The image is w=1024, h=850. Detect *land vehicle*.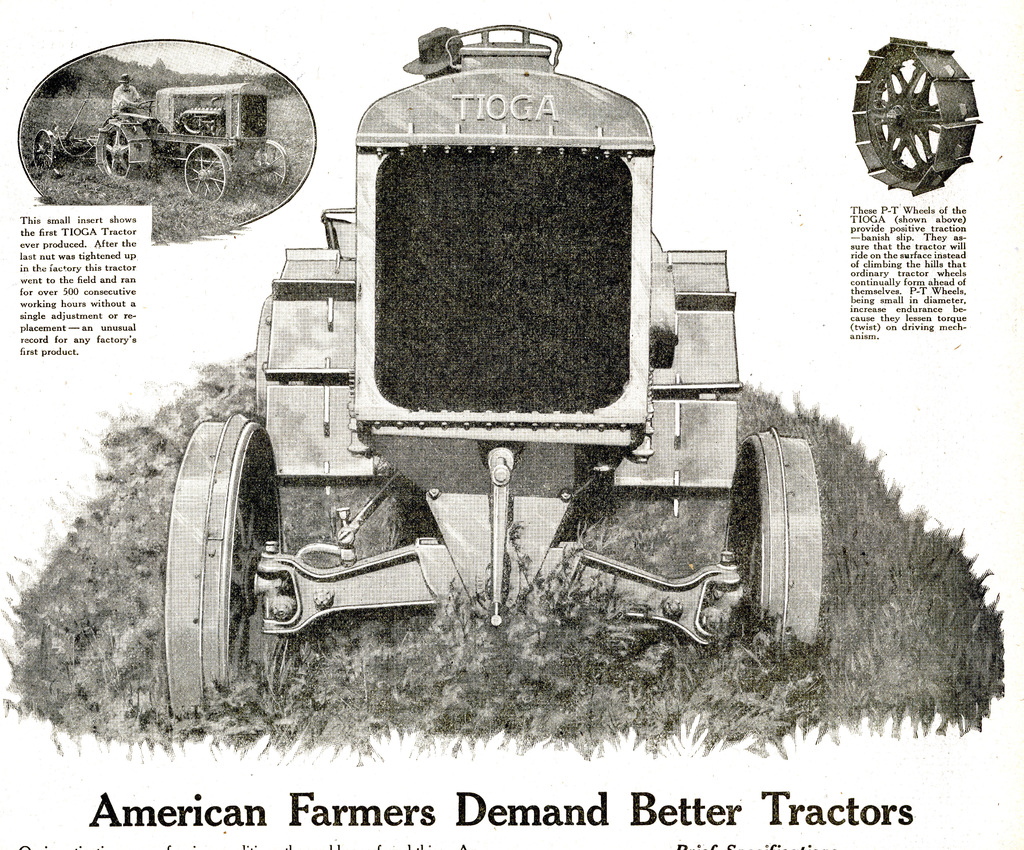
Detection: bbox=[33, 81, 289, 200].
